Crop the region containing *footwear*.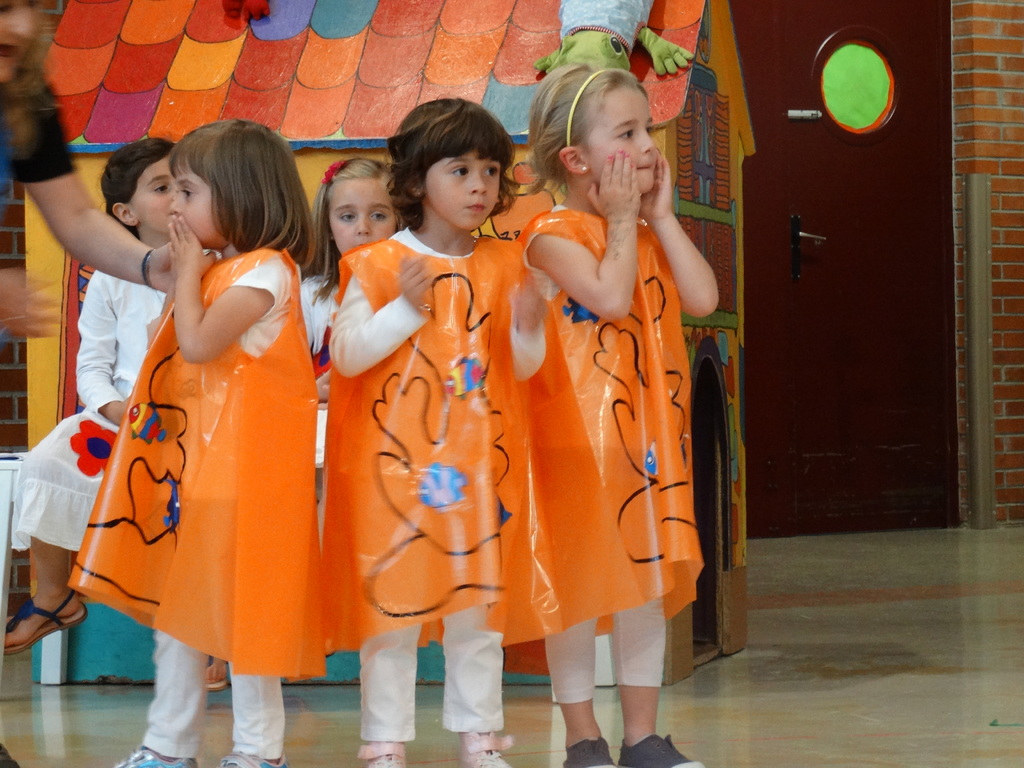
Crop region: l=353, t=743, r=410, b=767.
